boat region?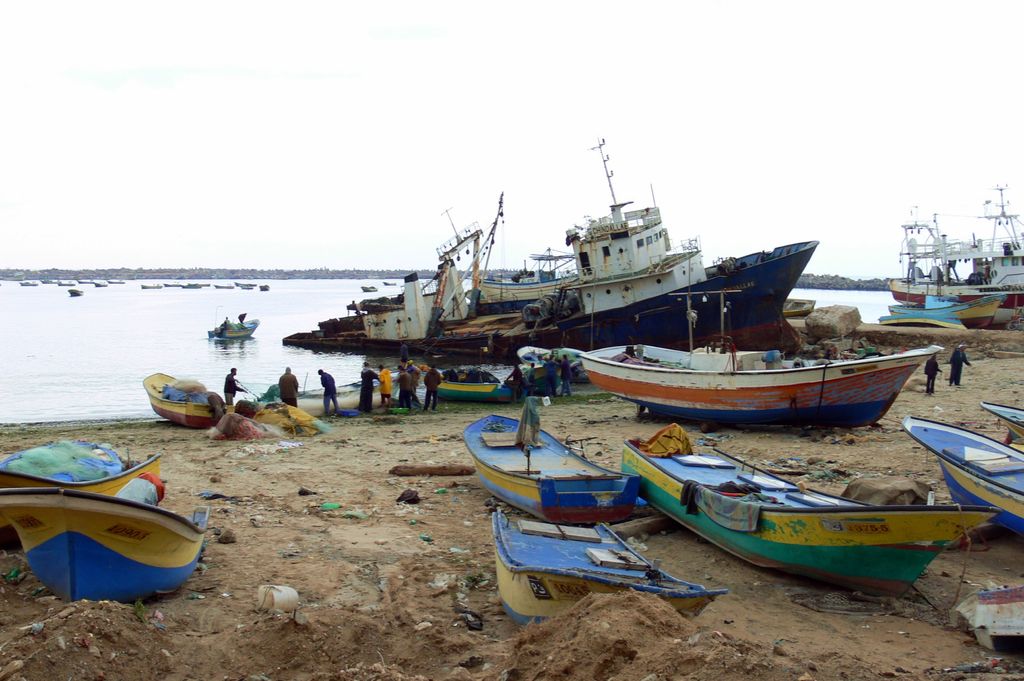
(0, 489, 212, 608)
